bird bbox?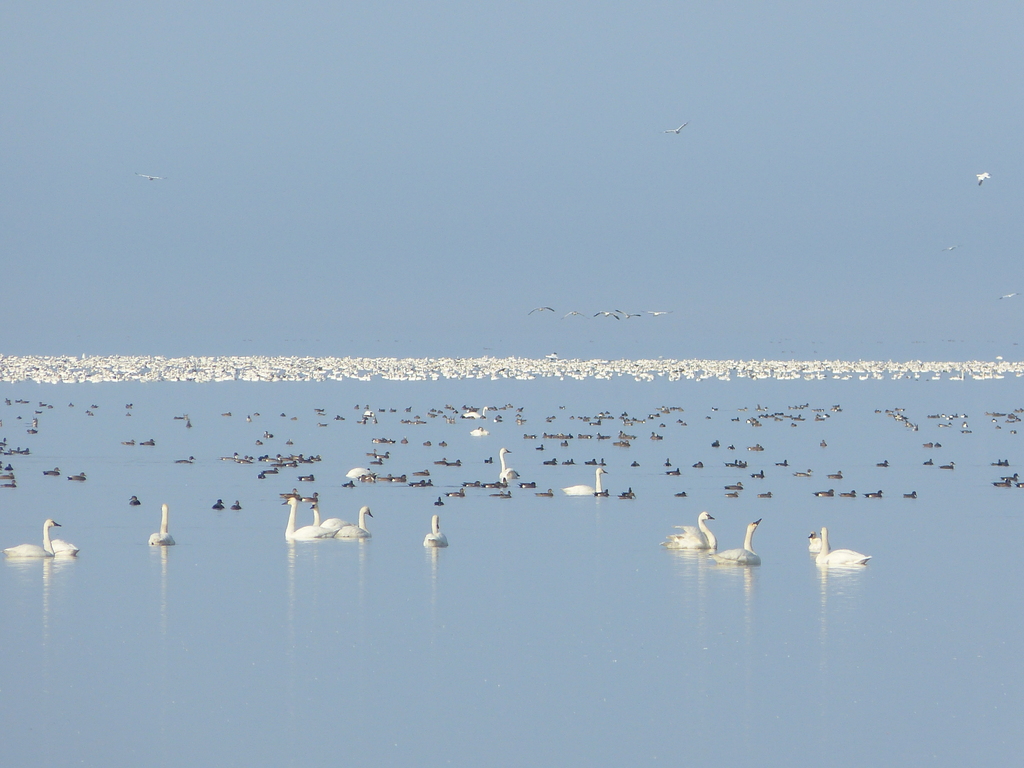
x1=375, y1=449, x2=391, y2=460
